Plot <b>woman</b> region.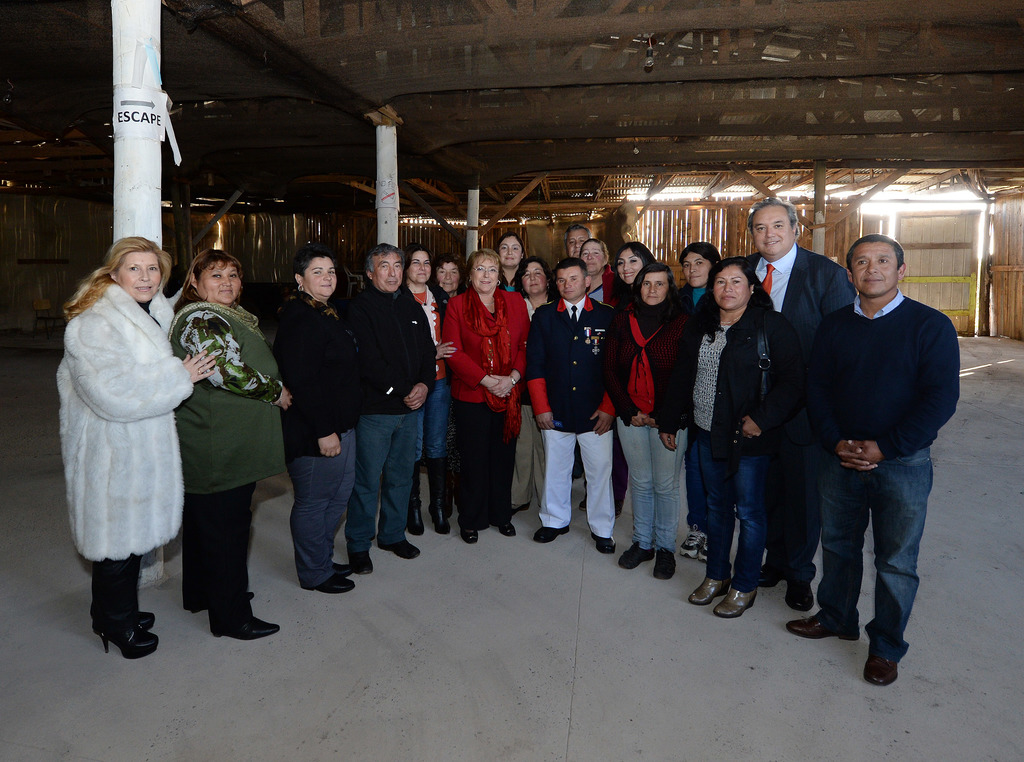
Plotted at [577, 236, 614, 305].
